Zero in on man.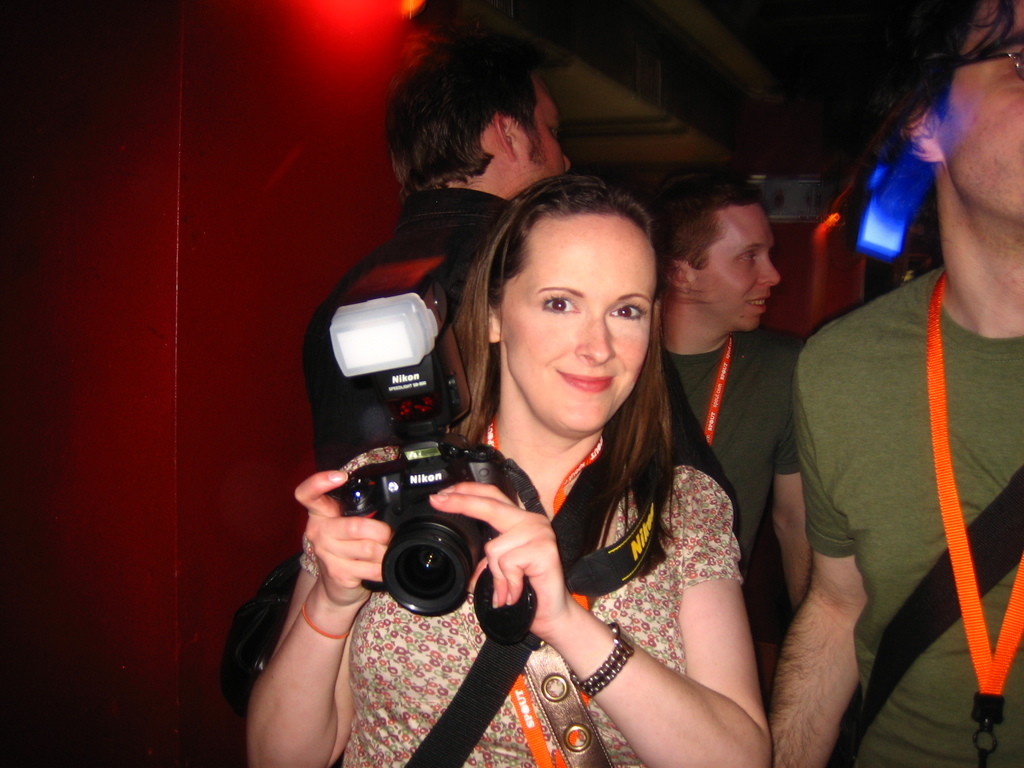
Zeroed in: bbox(301, 40, 747, 544).
